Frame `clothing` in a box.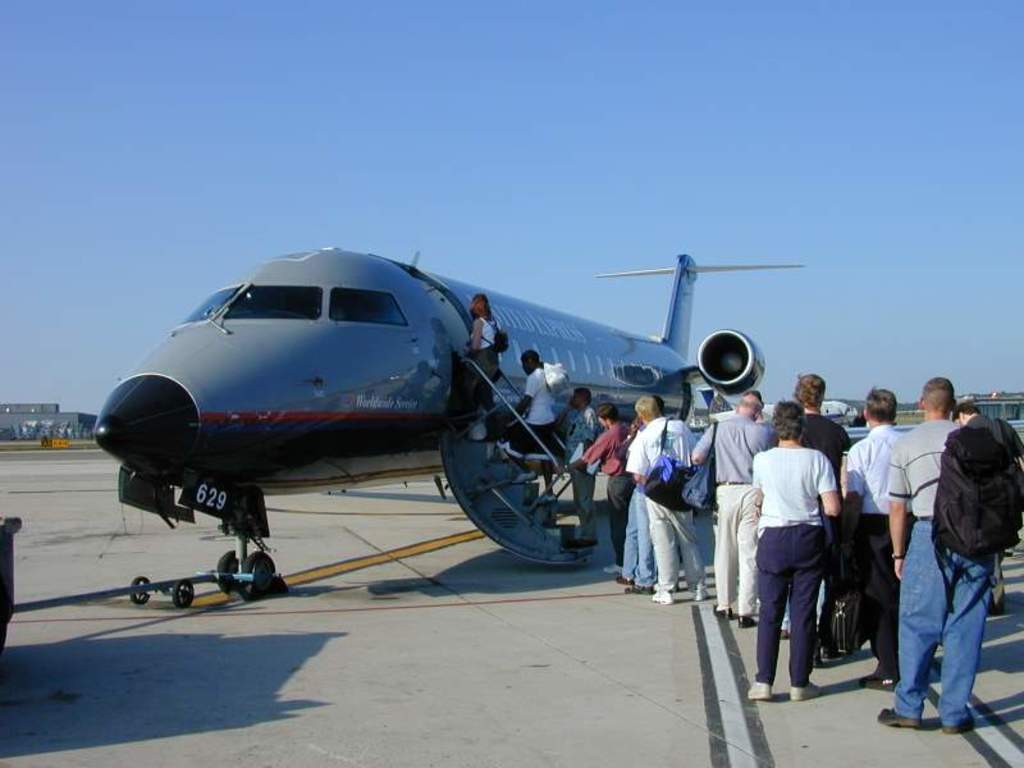
bbox(507, 358, 554, 444).
